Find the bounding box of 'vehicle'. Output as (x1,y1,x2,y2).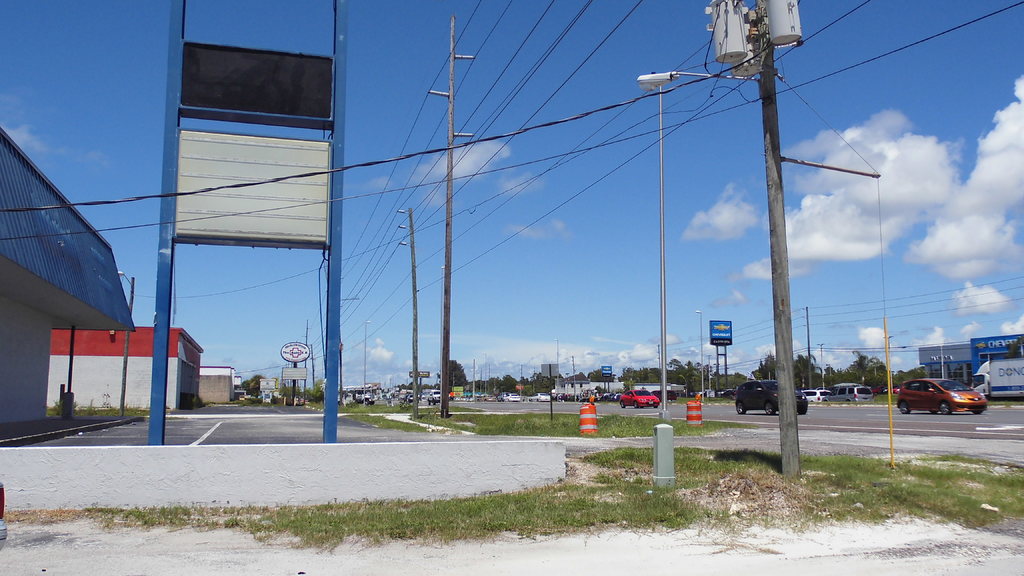
(504,390,521,403).
